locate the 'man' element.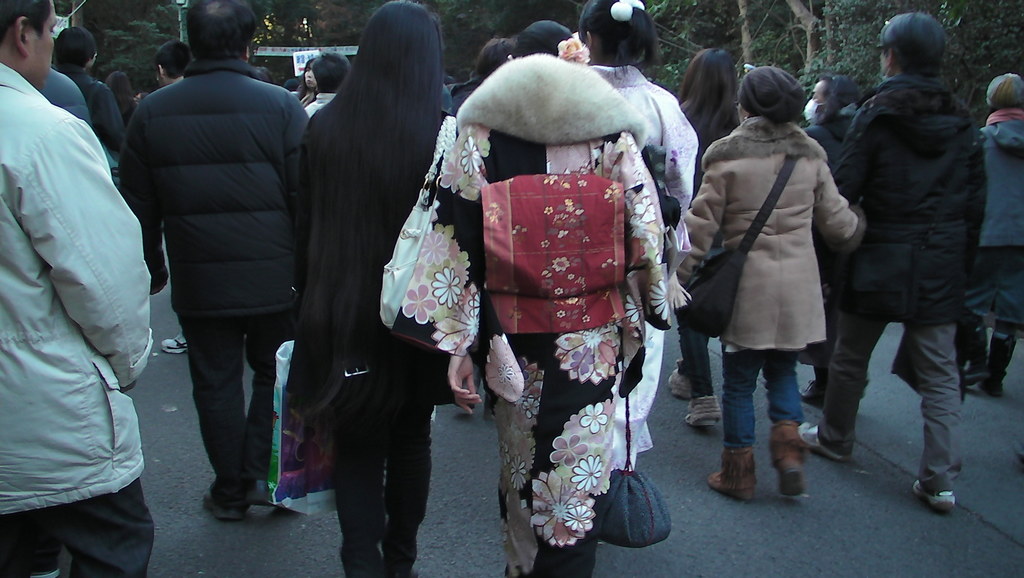
Element bbox: [114,12,317,515].
